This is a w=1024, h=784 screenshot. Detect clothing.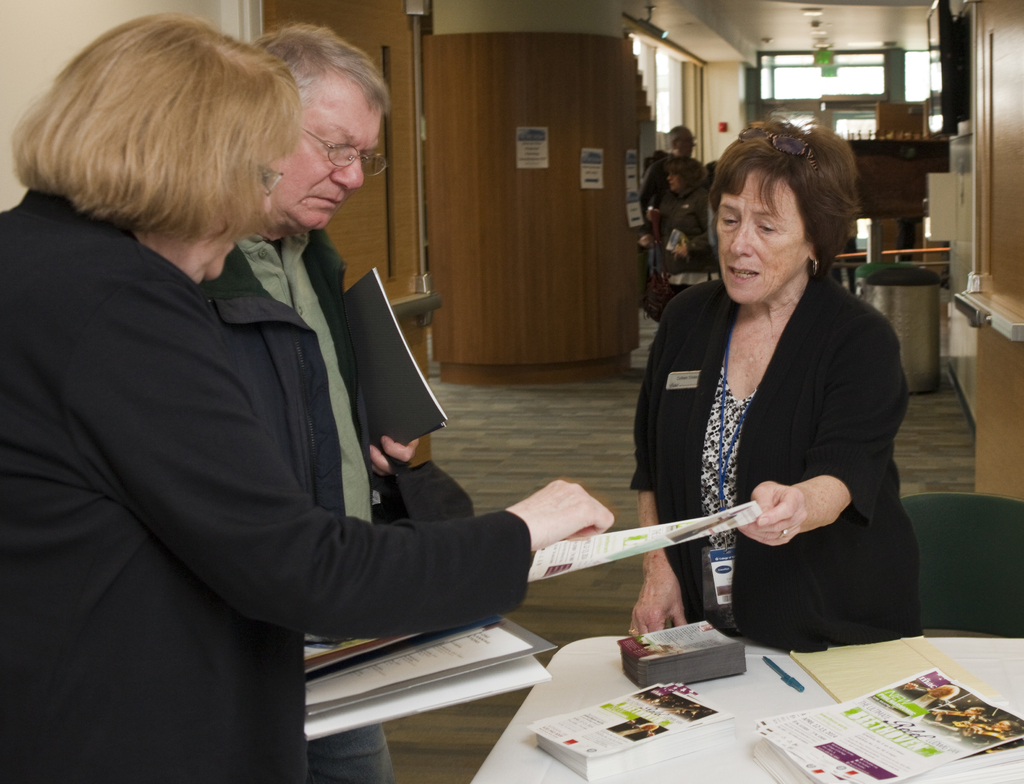
locate(632, 141, 705, 223).
